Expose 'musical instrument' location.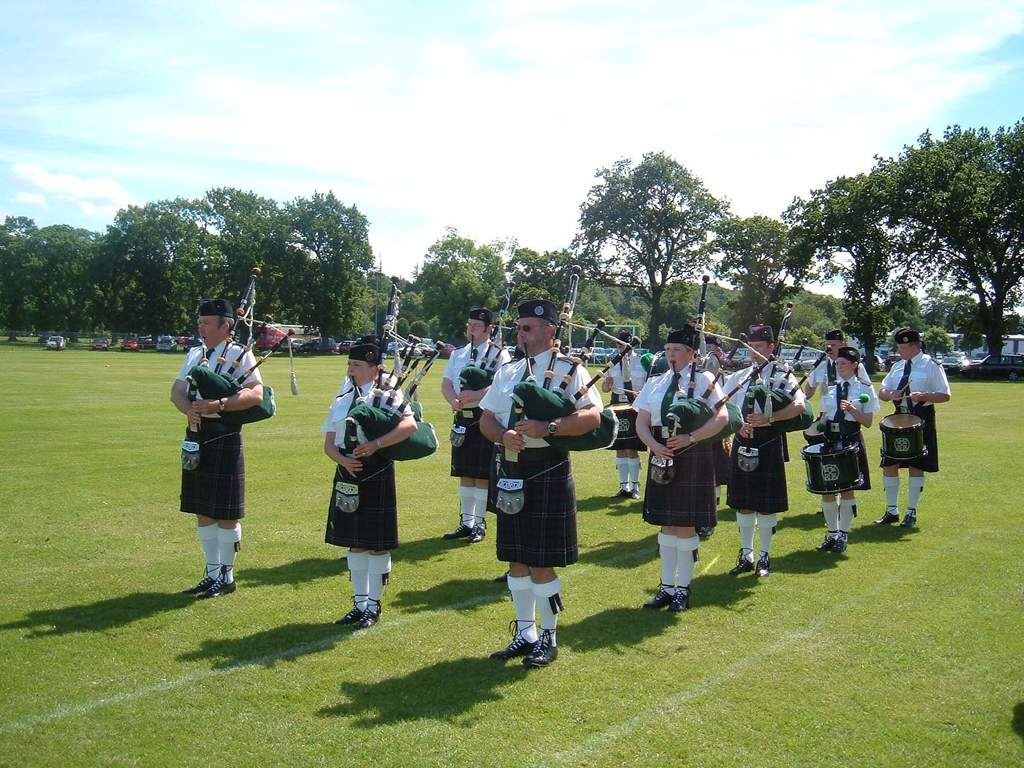
Exposed at <box>796,412,838,444</box>.
